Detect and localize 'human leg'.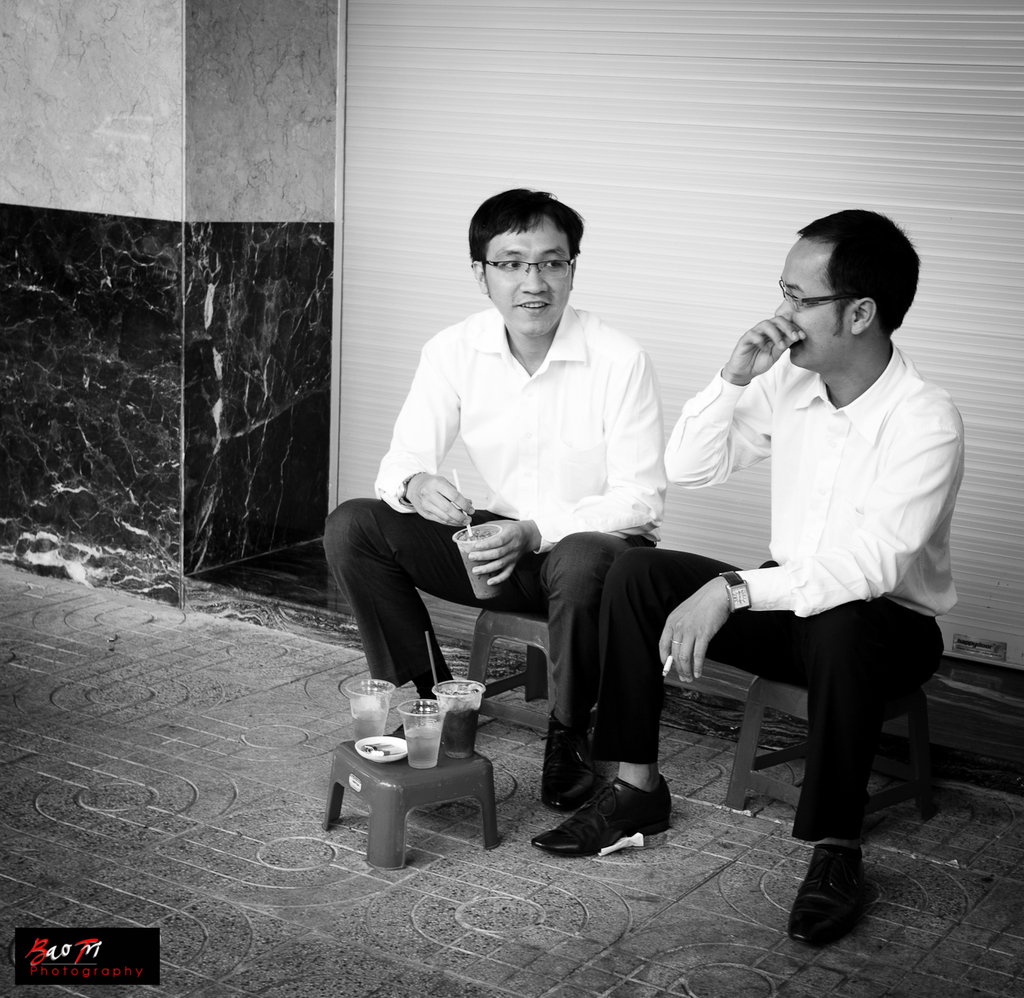
Localized at [left=803, top=591, right=959, bottom=950].
